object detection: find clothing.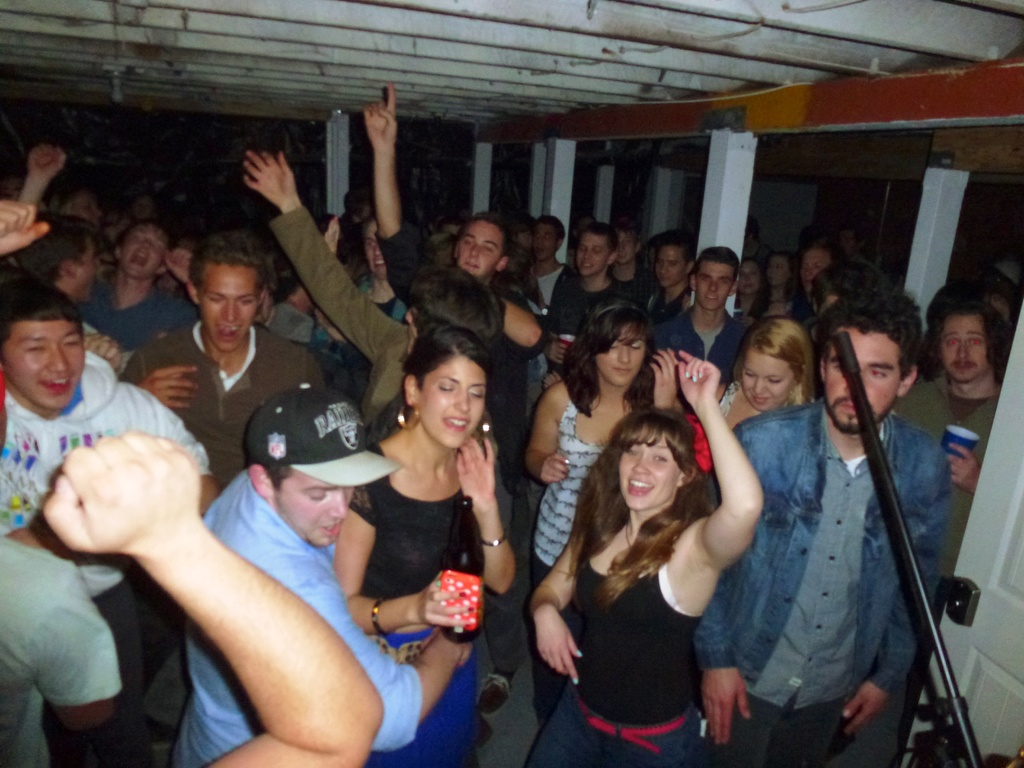
(left=372, top=236, right=547, bottom=488).
